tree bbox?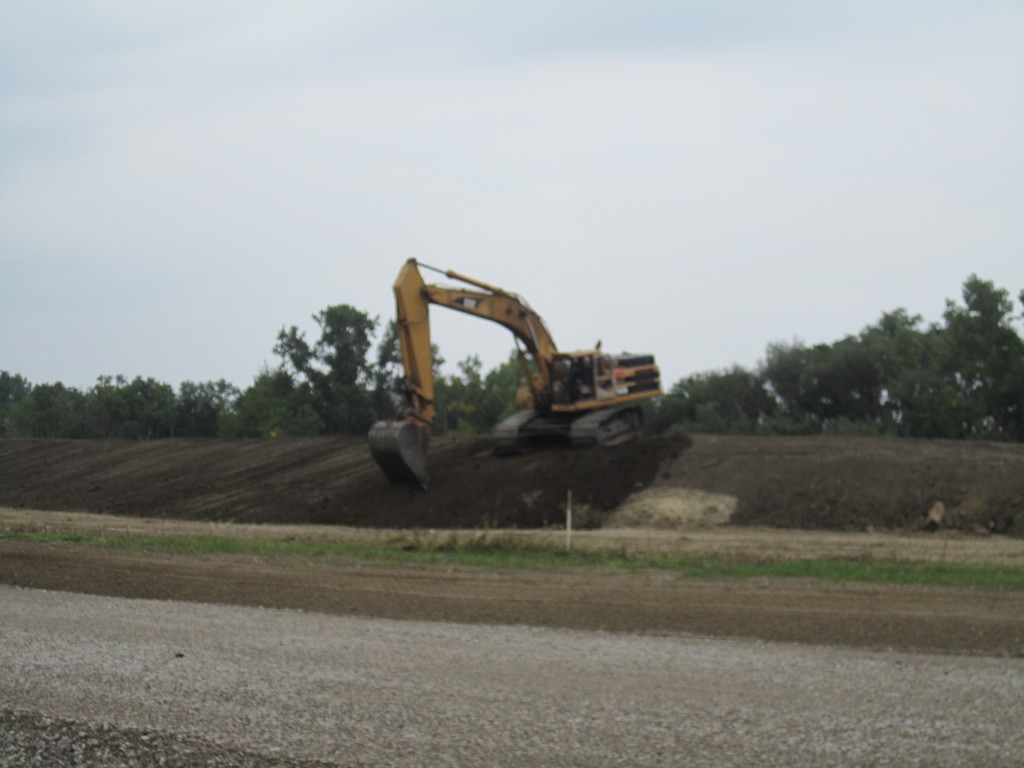
select_region(435, 349, 527, 460)
